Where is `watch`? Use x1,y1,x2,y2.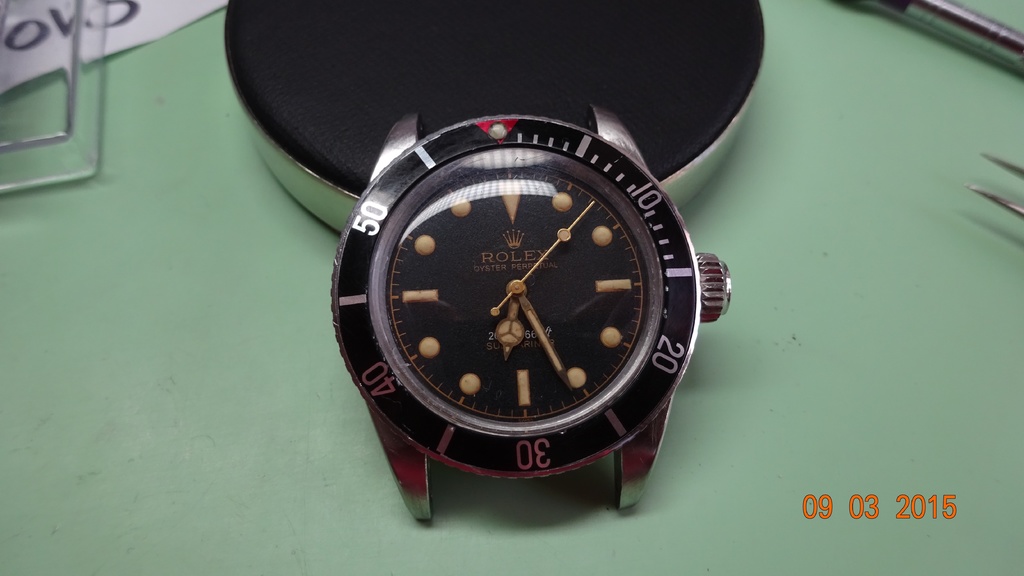
332,101,729,521.
